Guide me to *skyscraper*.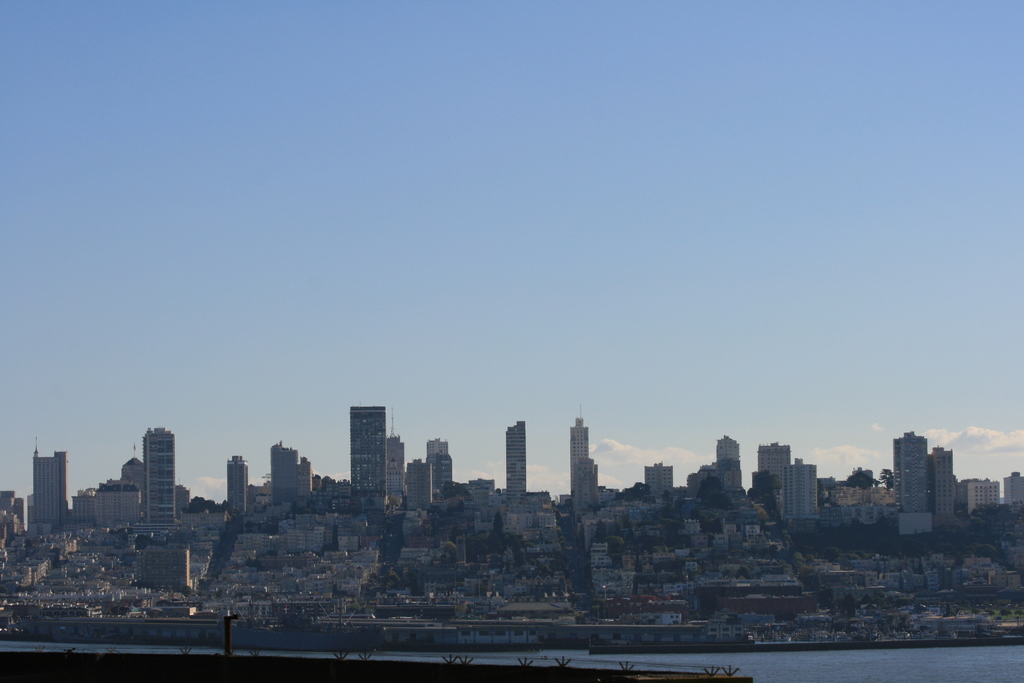
Guidance: {"left": 348, "top": 401, "right": 385, "bottom": 514}.
